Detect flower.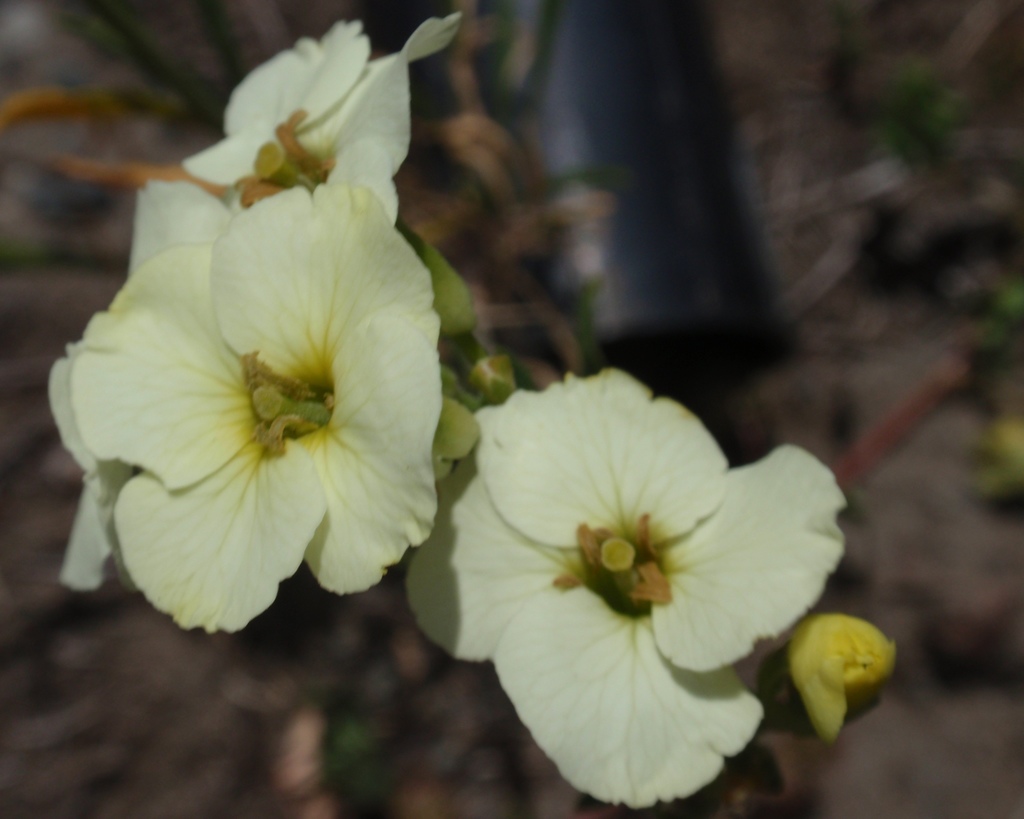
Detected at region(454, 357, 815, 794).
